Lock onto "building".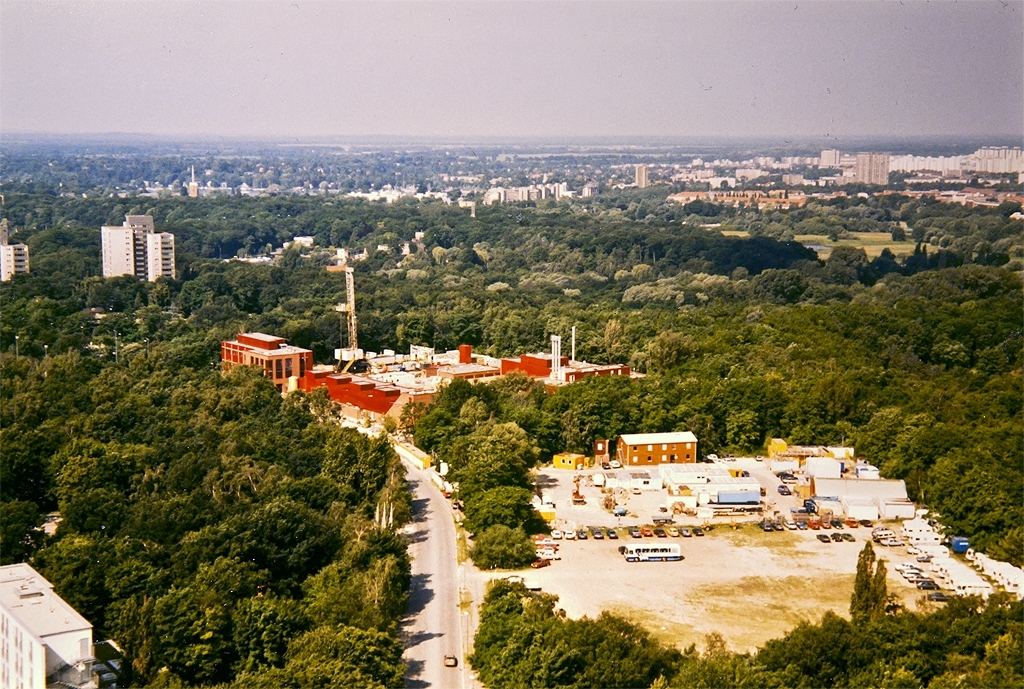
Locked: (861, 158, 893, 189).
